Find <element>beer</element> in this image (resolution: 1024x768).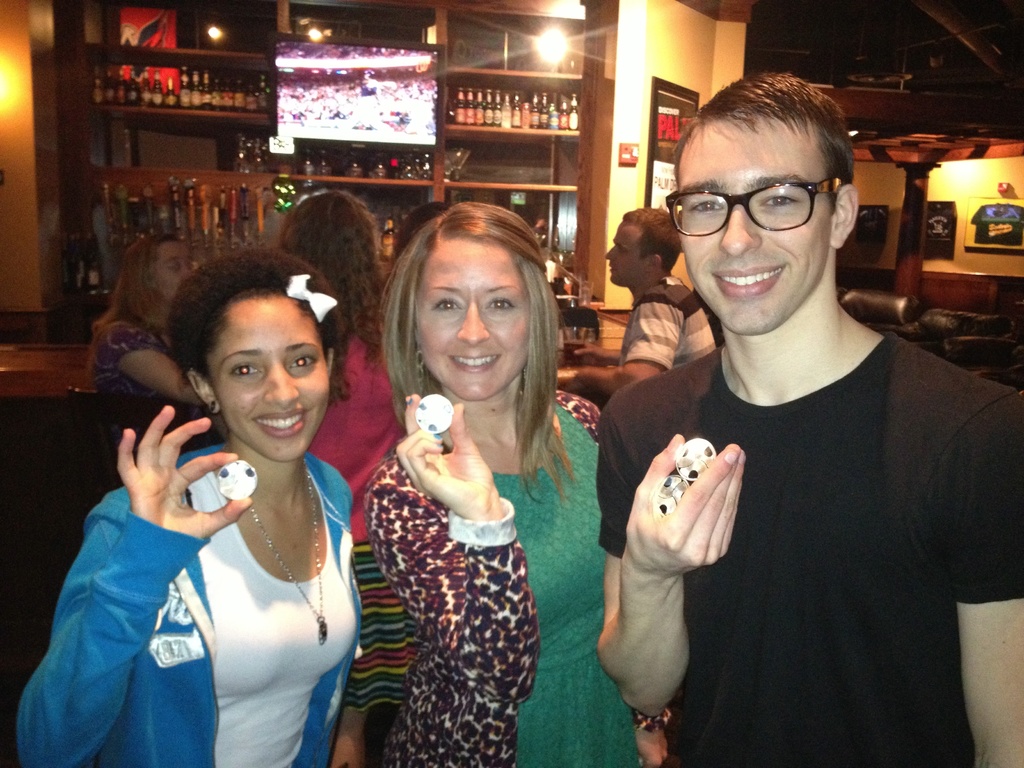
Rect(538, 93, 550, 130).
